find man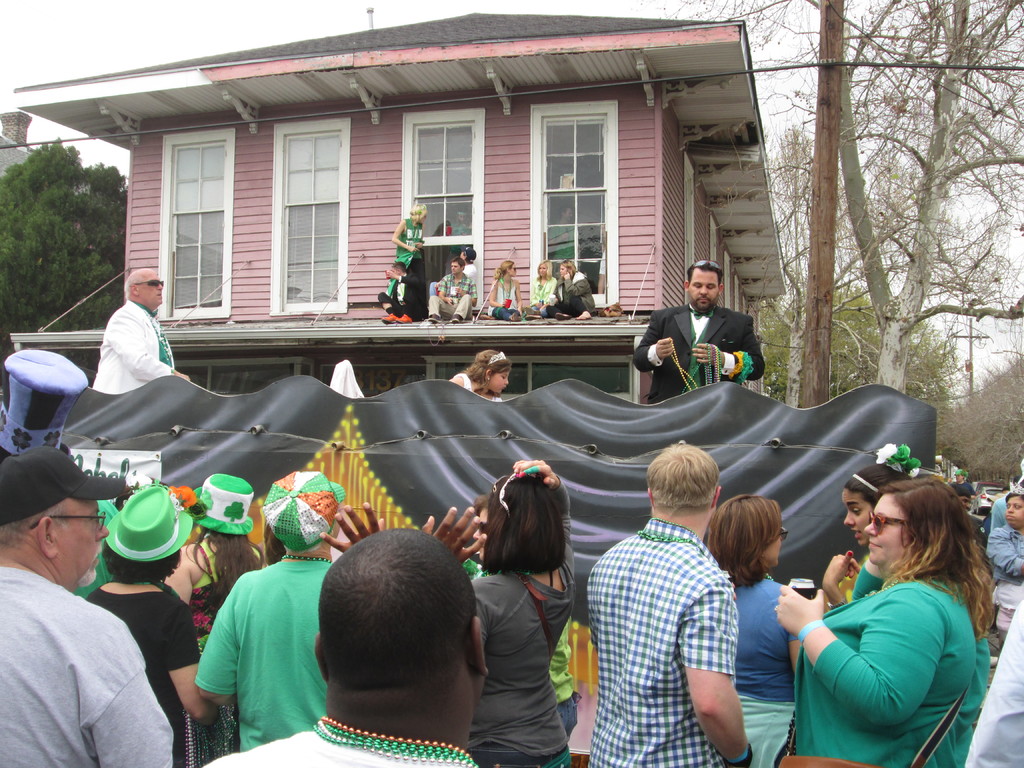
(left=587, top=440, right=752, bottom=767)
